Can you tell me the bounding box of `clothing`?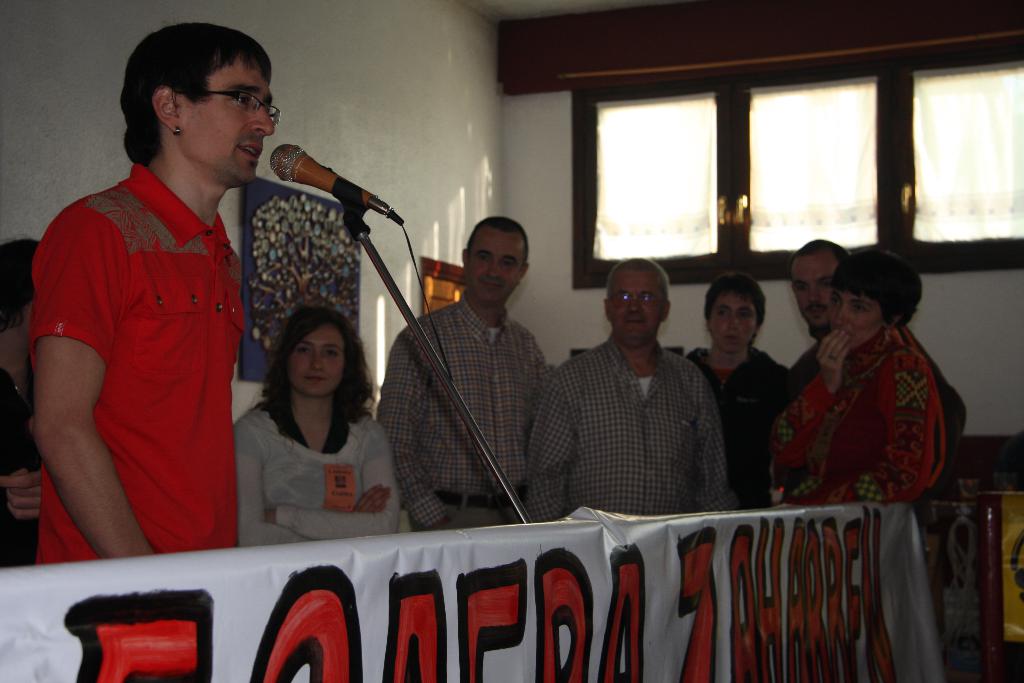
<region>517, 334, 732, 518</region>.
